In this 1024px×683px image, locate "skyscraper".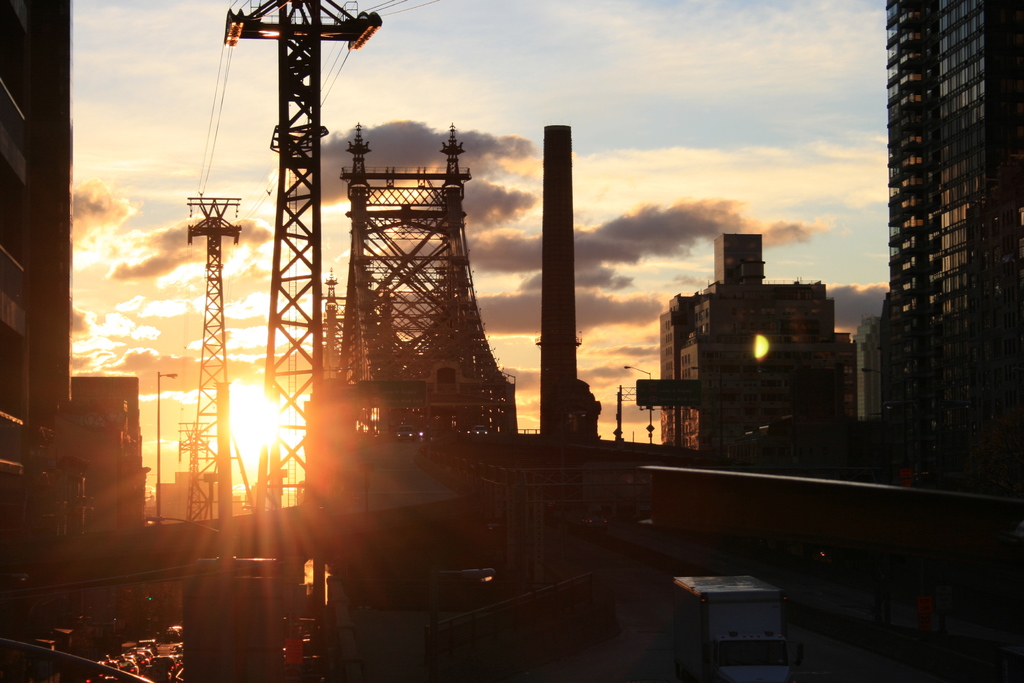
Bounding box: (x1=0, y1=0, x2=89, y2=561).
